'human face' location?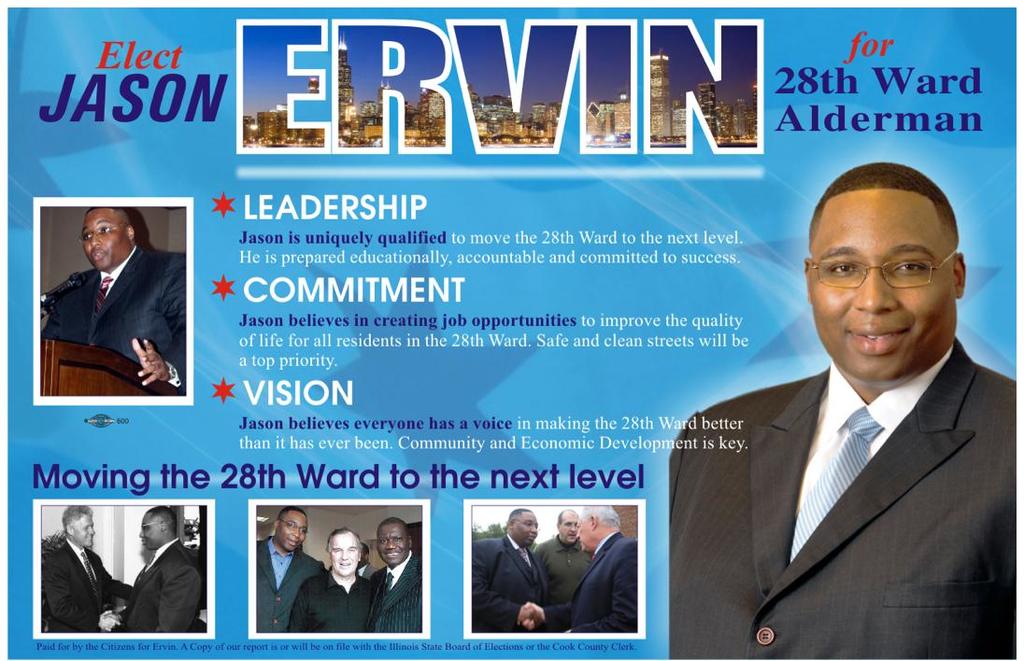
BBox(74, 518, 95, 544)
